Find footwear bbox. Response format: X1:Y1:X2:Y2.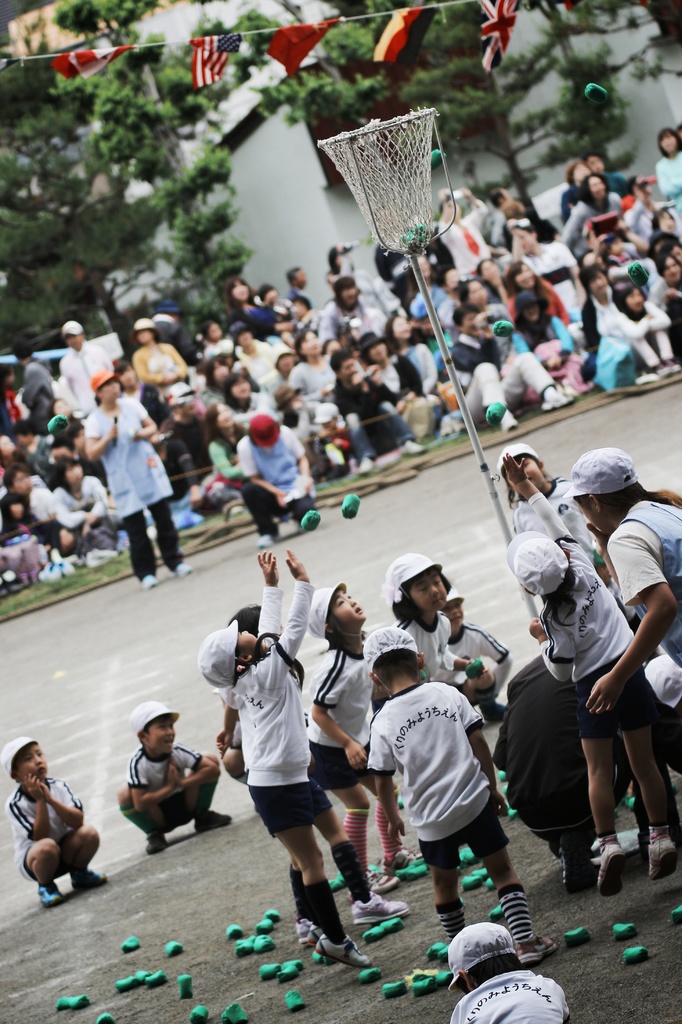
358:457:377:478.
